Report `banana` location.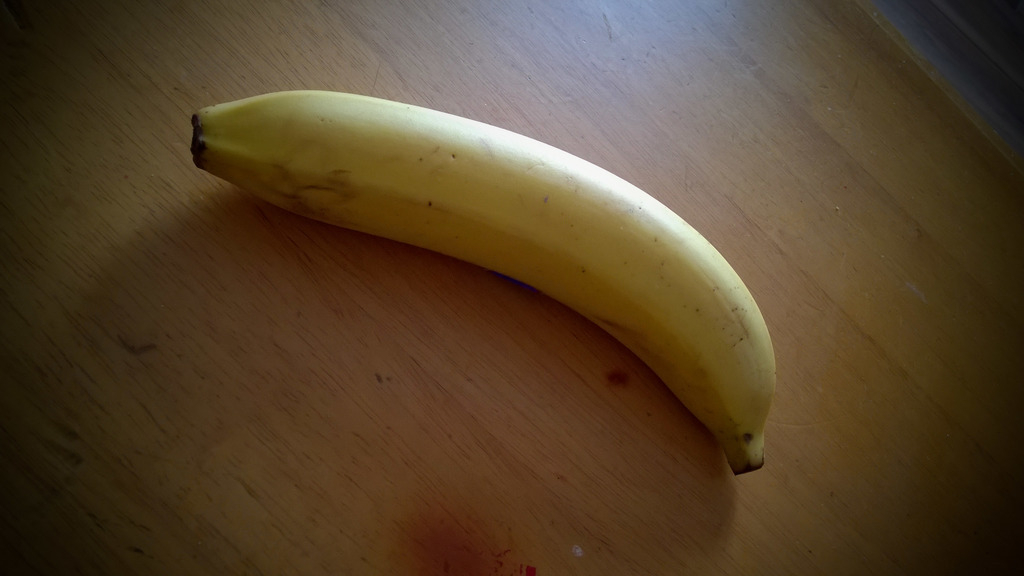
Report: 187 86 778 475.
